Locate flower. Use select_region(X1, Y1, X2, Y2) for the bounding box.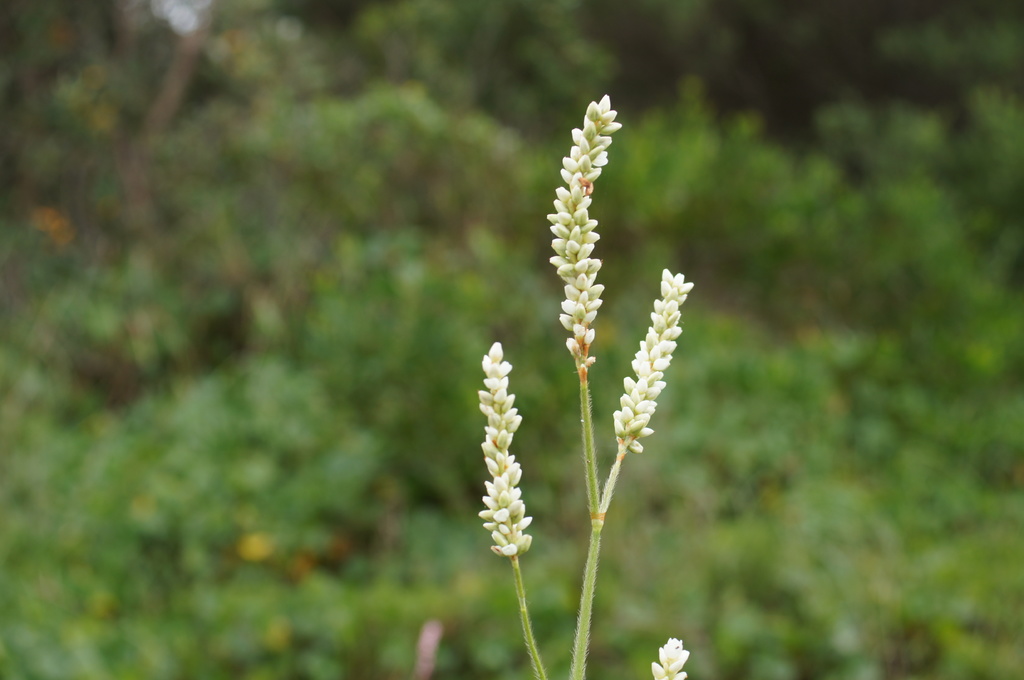
select_region(572, 146, 585, 168).
